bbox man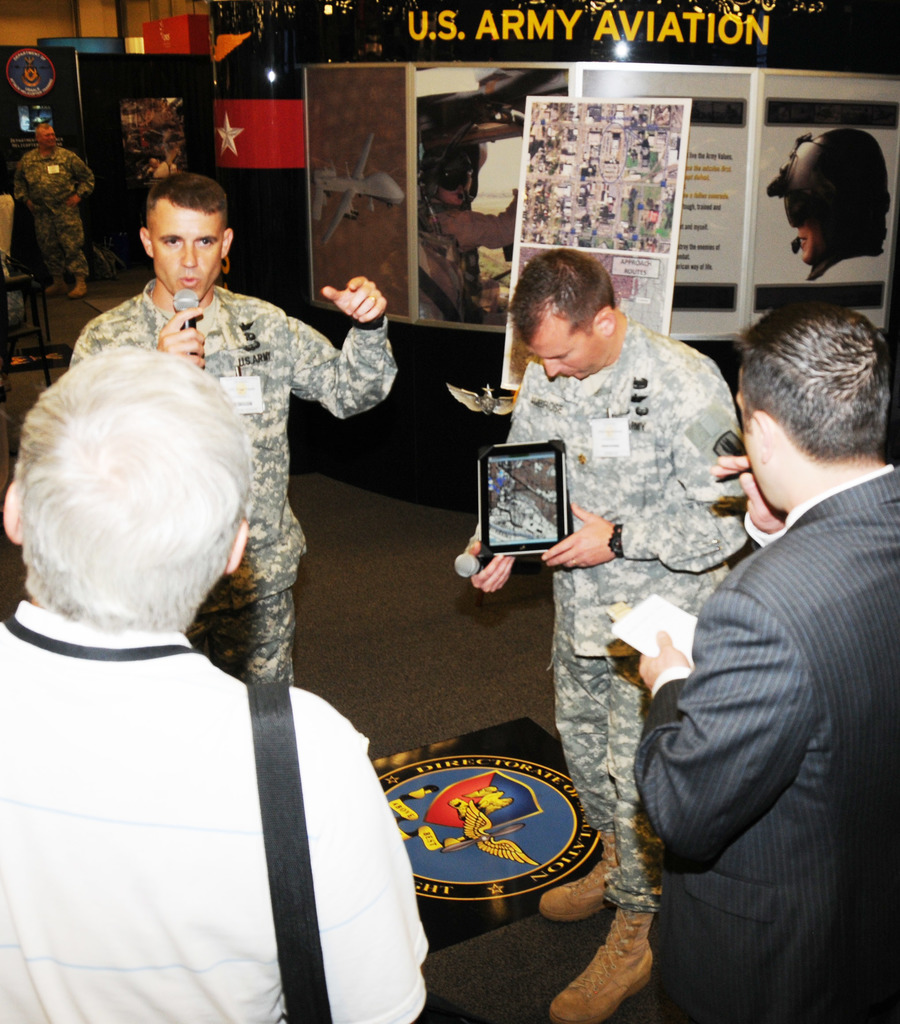
box(0, 337, 426, 1023)
